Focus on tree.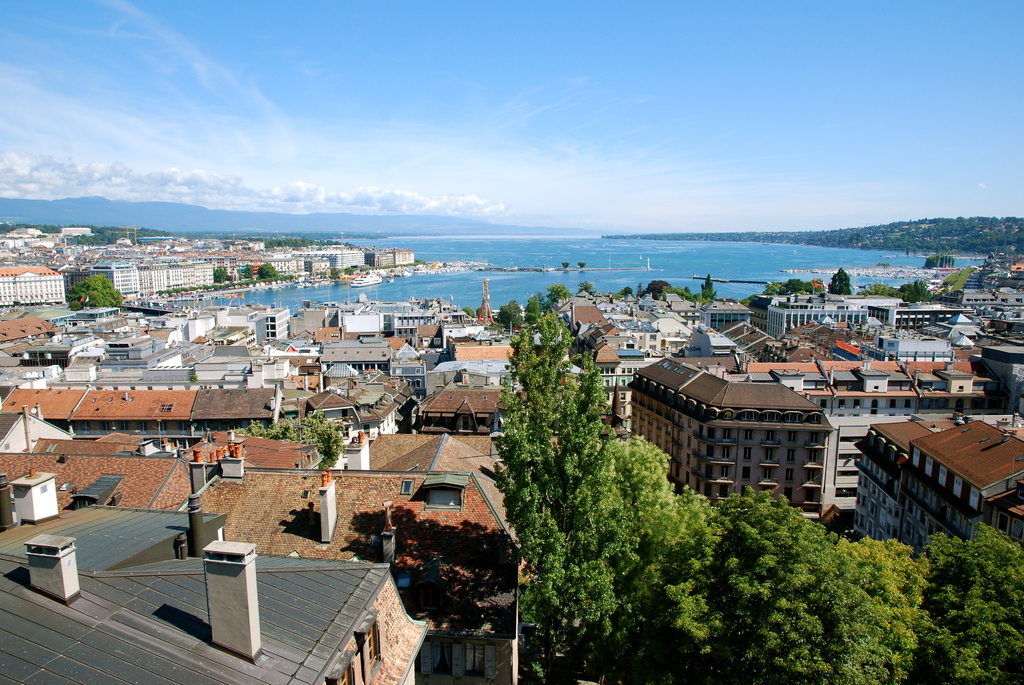
Focused at [x1=614, y1=434, x2=1023, y2=684].
